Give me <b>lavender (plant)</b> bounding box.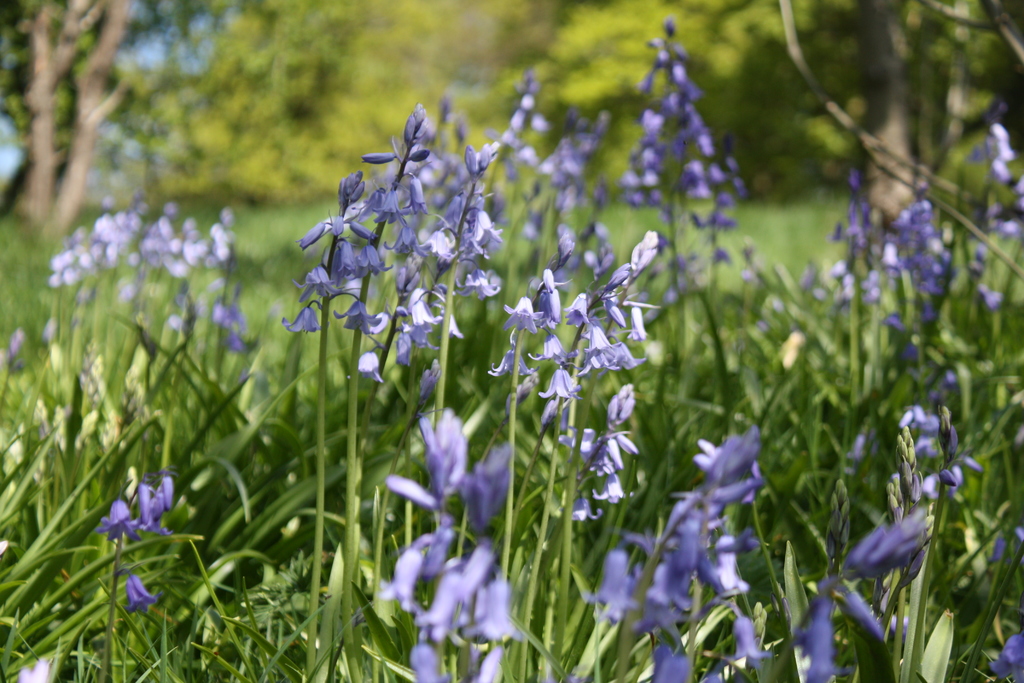
x1=864 y1=415 x2=940 y2=682.
